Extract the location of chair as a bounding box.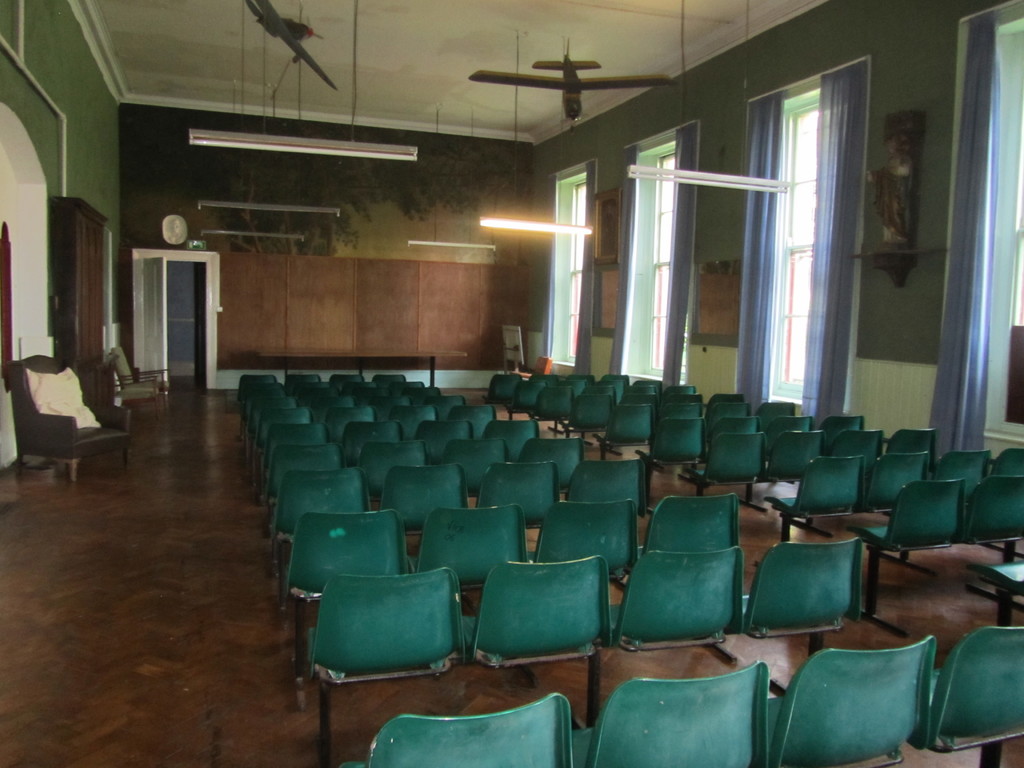
bbox(407, 501, 530, 578).
